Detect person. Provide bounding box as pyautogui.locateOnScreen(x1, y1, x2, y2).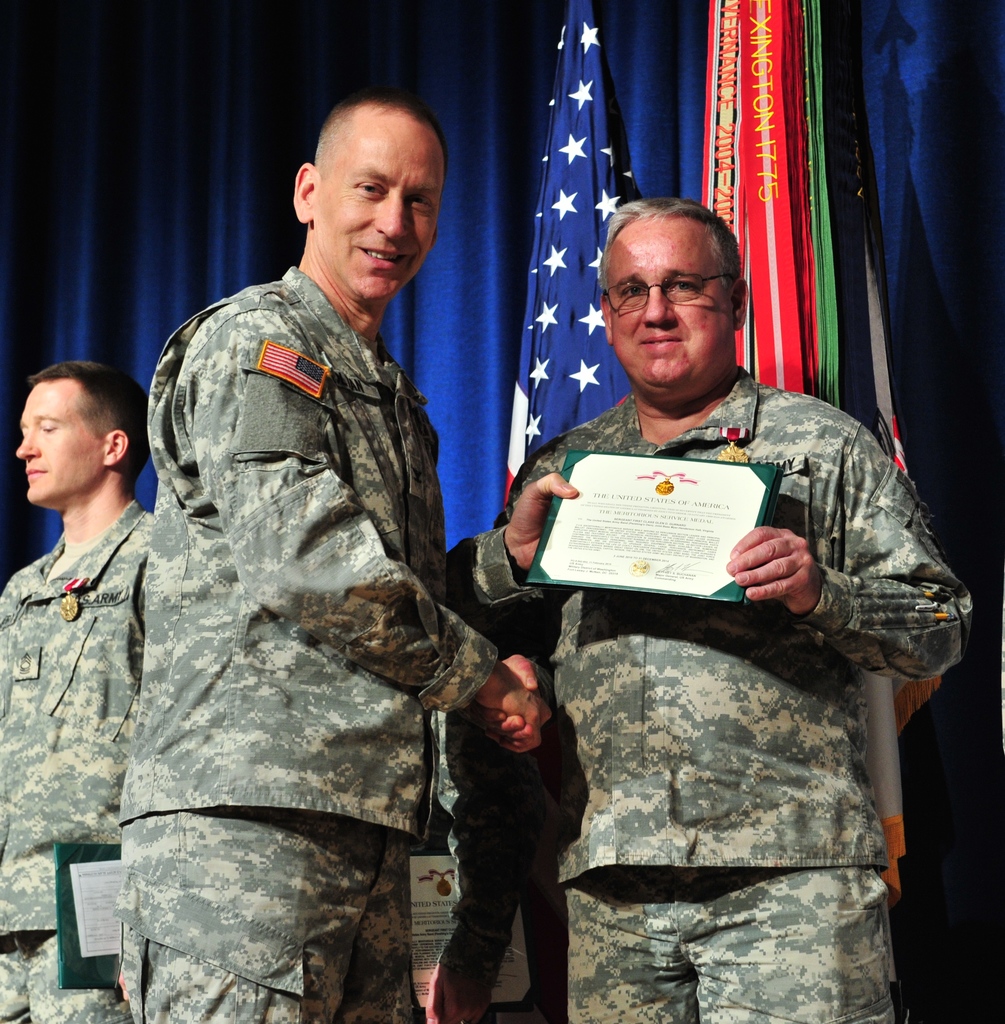
pyautogui.locateOnScreen(121, 95, 555, 1023).
